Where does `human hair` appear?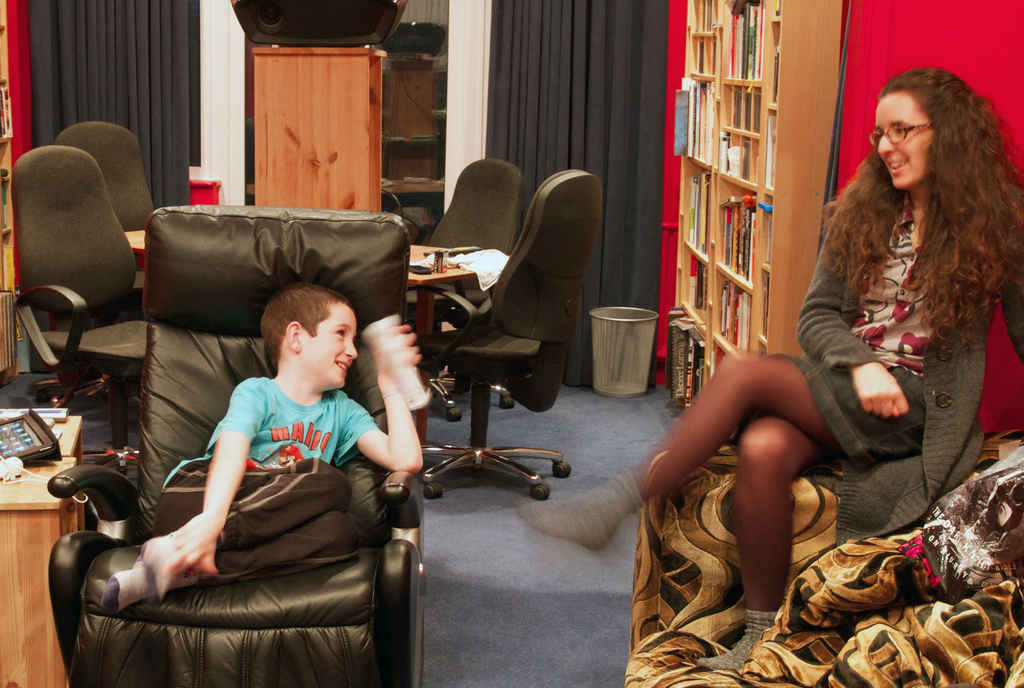
Appears at box=[261, 281, 351, 372].
